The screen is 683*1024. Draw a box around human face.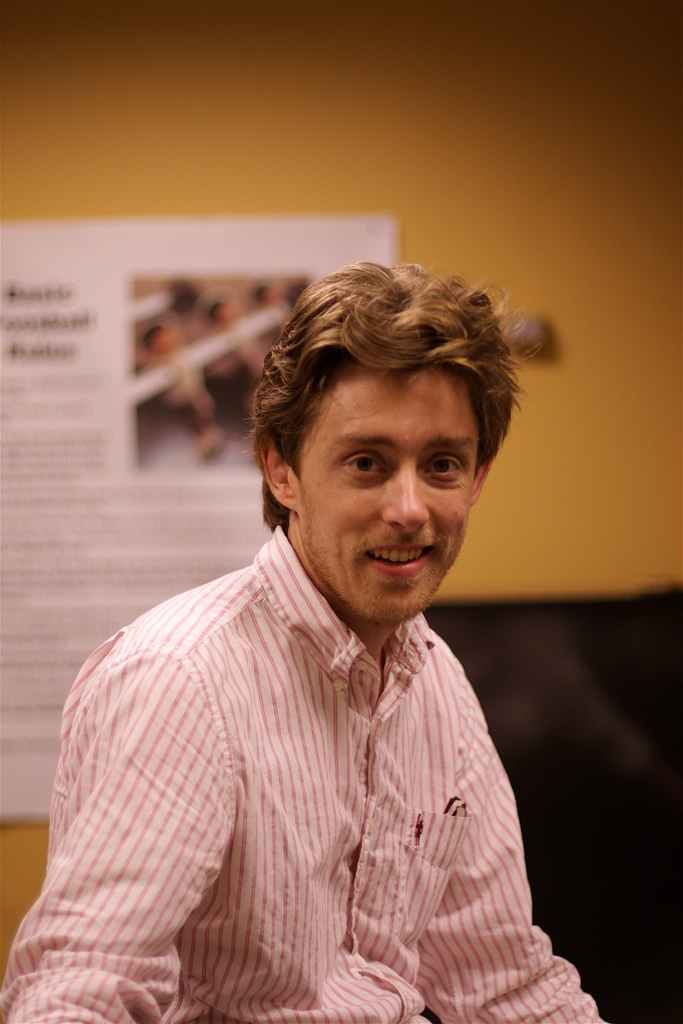
(296,358,475,619).
